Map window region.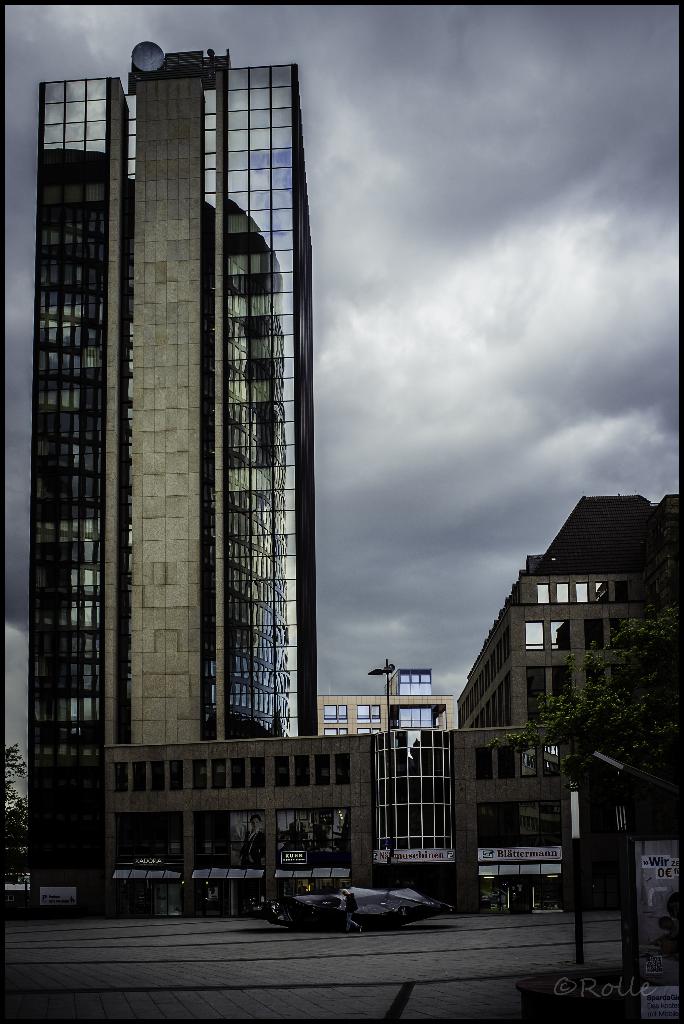
Mapped to [133, 762, 145, 791].
